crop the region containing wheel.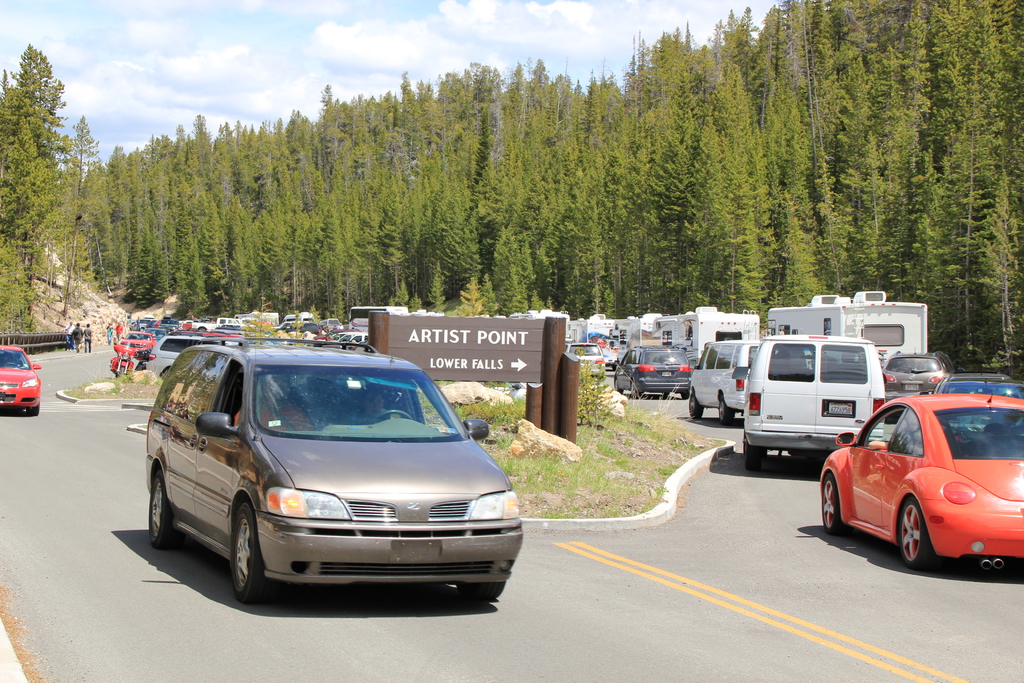
Crop region: left=897, top=498, right=930, bottom=574.
